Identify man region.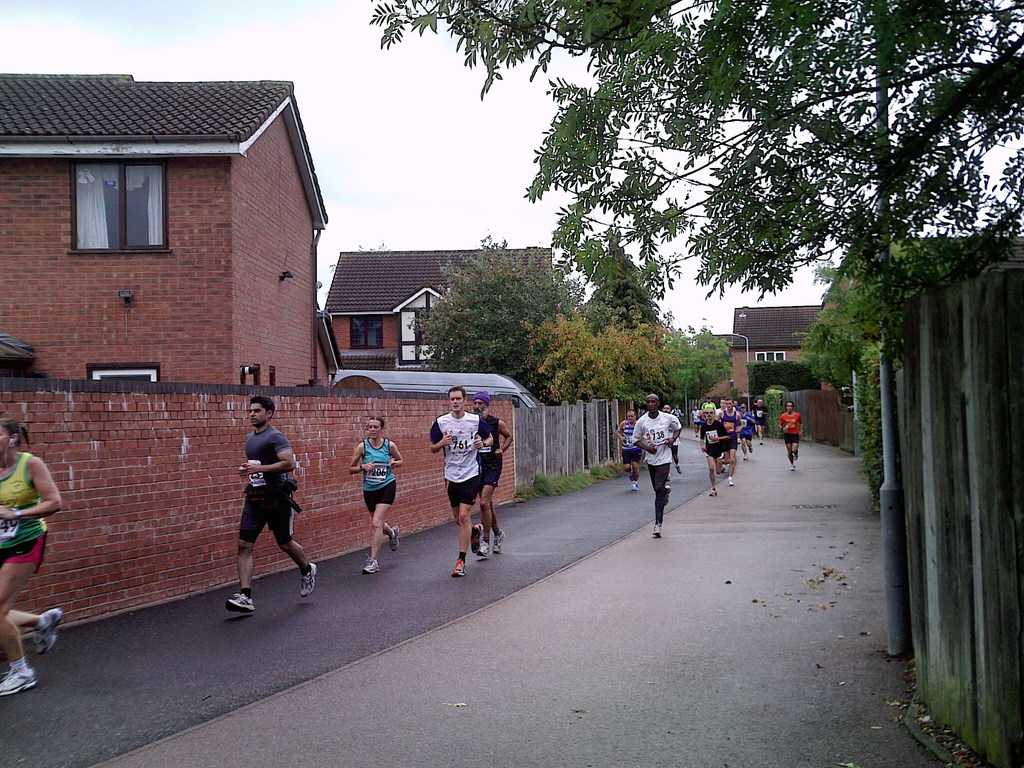
Region: {"x1": 698, "y1": 403, "x2": 731, "y2": 497}.
